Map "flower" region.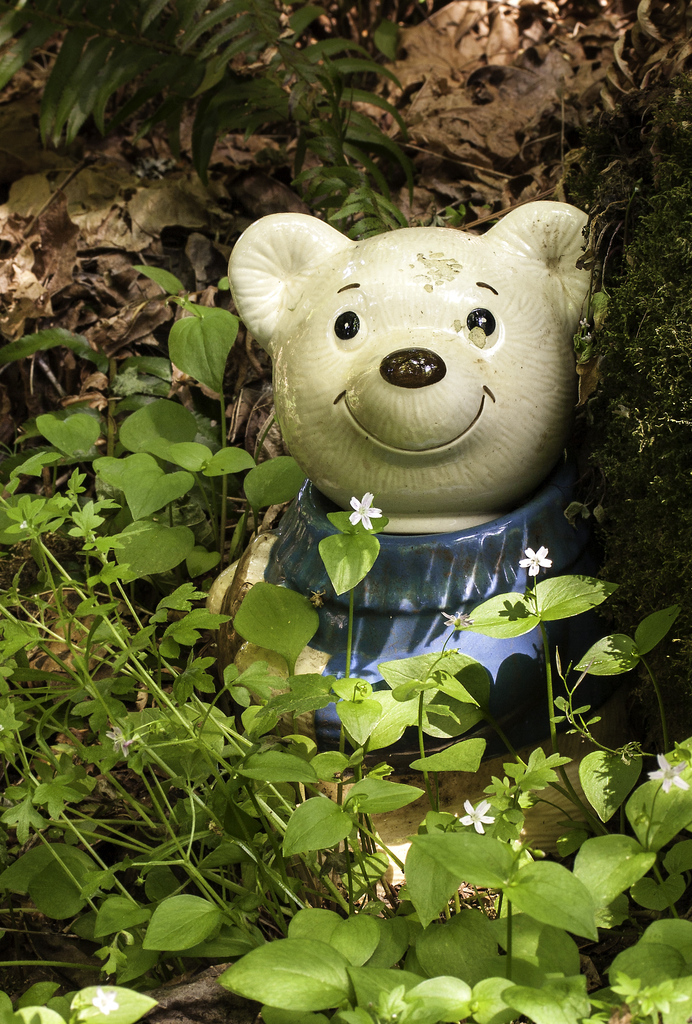
Mapped to bbox(344, 483, 390, 529).
